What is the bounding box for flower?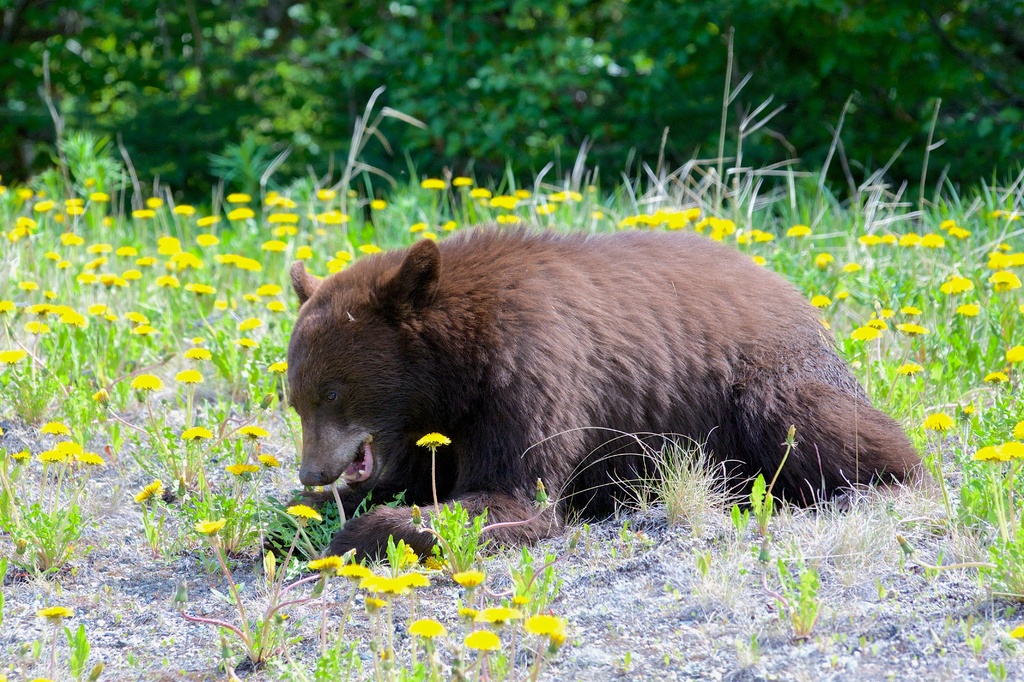
421, 179, 447, 189.
